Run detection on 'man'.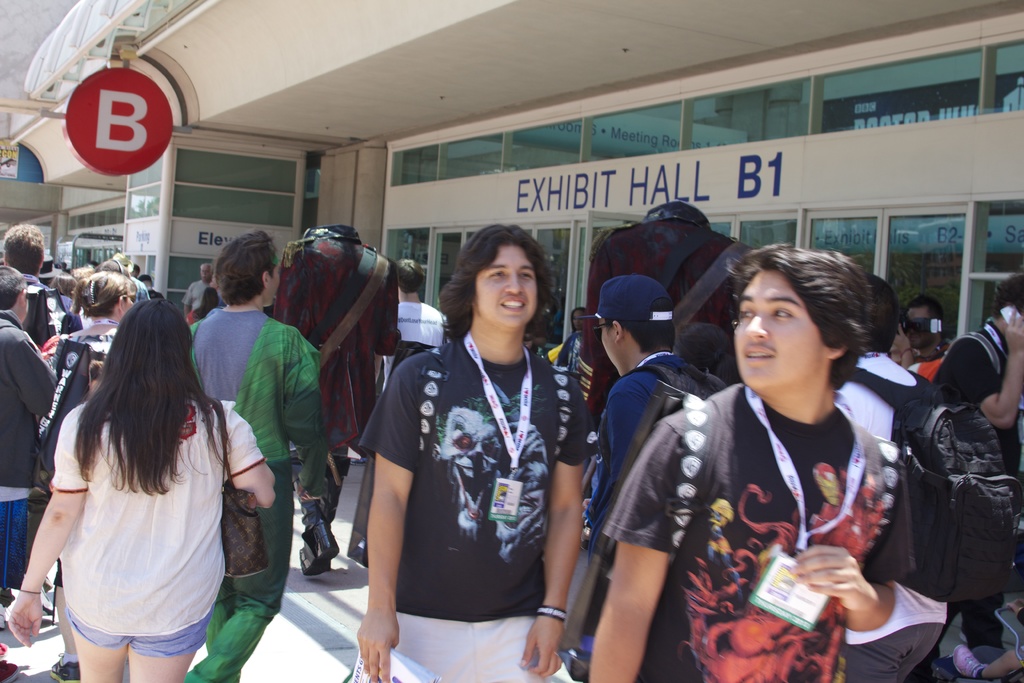
Result: [649, 222, 936, 669].
